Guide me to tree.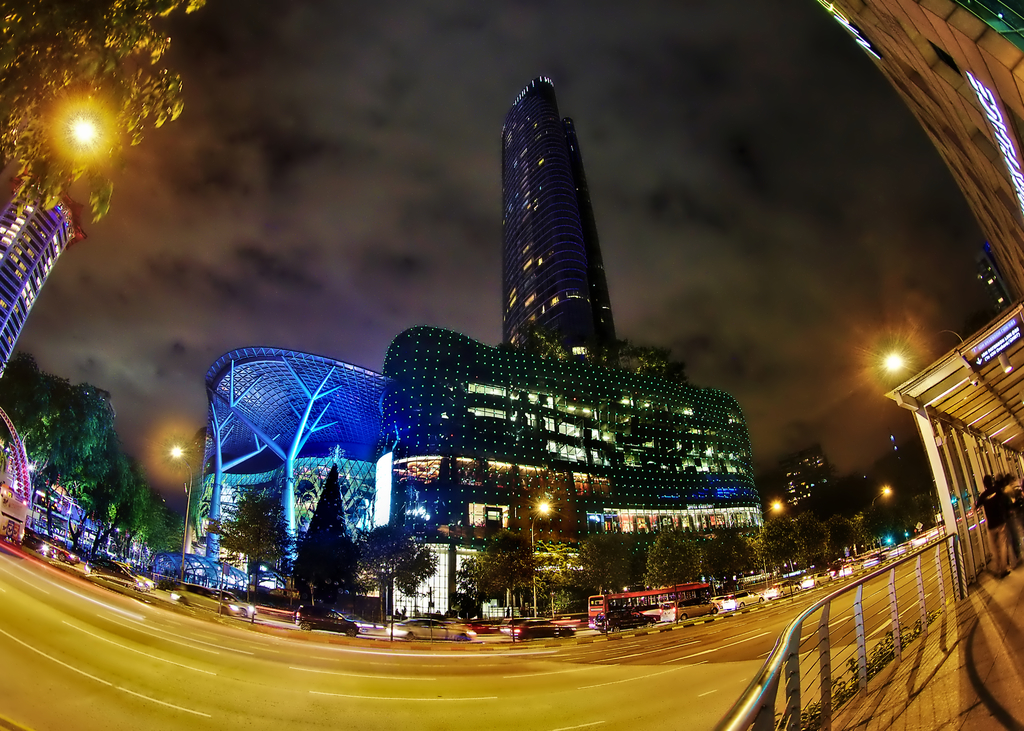
Guidance: x1=357, y1=520, x2=442, y2=618.
